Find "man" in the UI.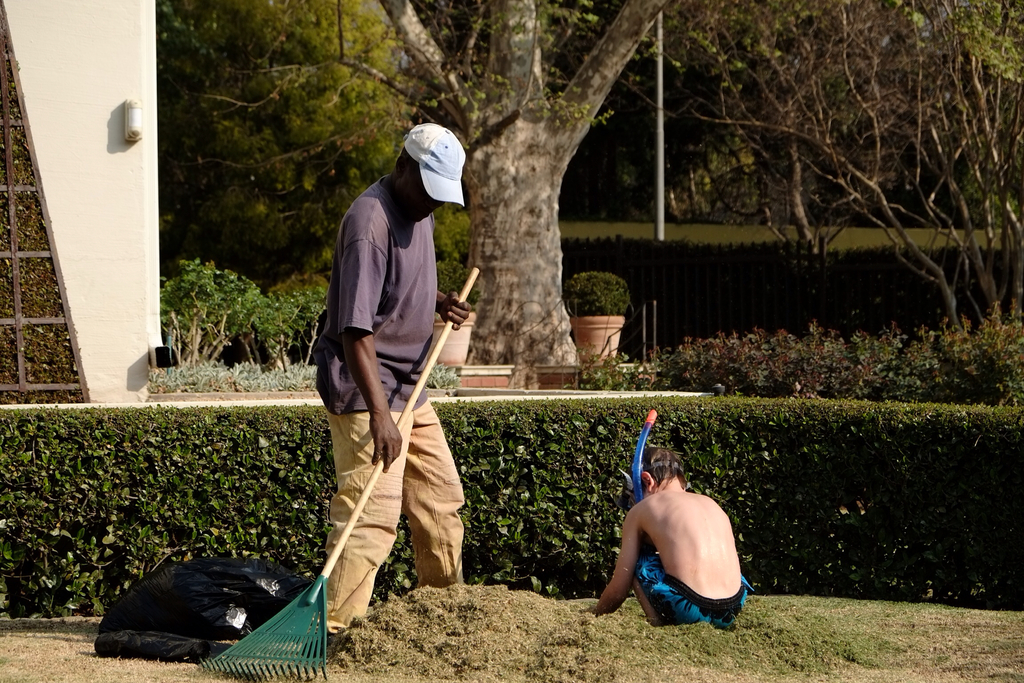
UI element at Rect(307, 138, 480, 645).
